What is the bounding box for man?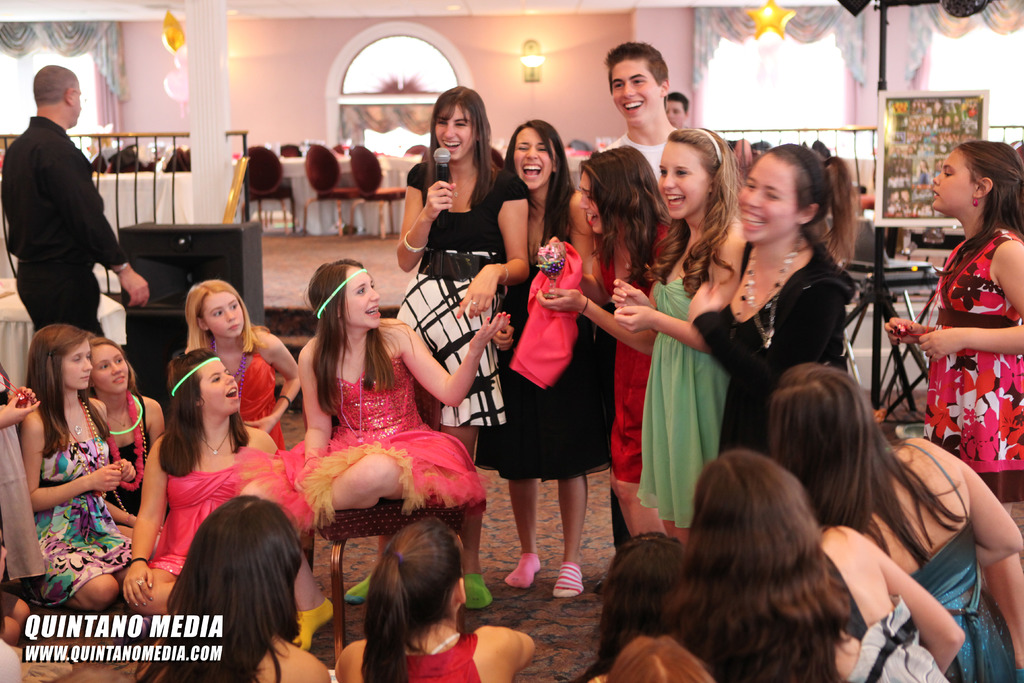
{"x1": 2, "y1": 80, "x2": 138, "y2": 344}.
